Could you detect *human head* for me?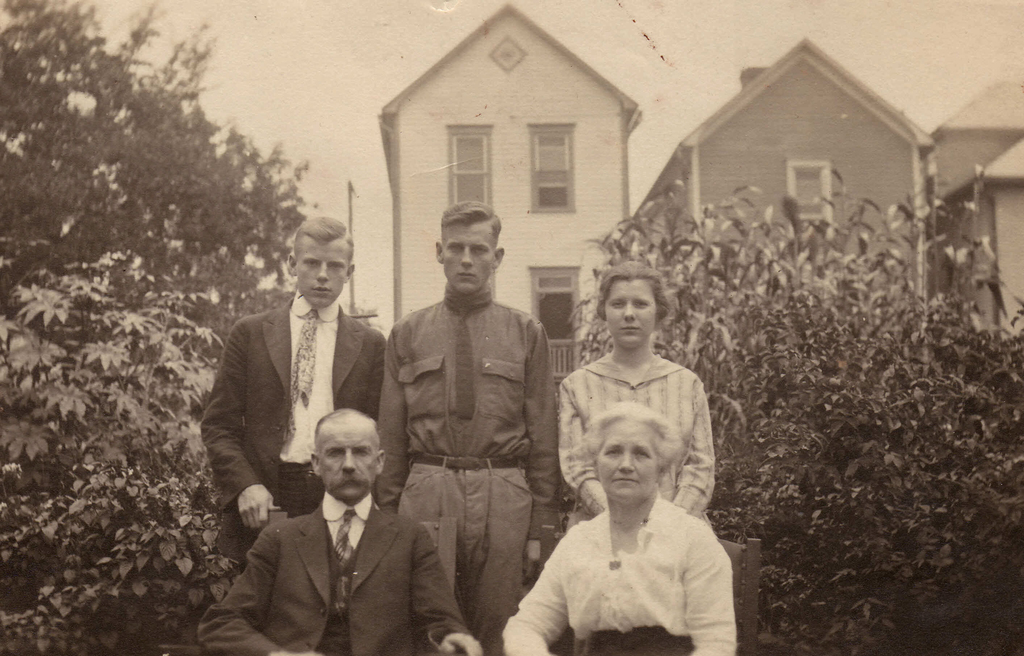
Detection result: 279/212/354/303.
